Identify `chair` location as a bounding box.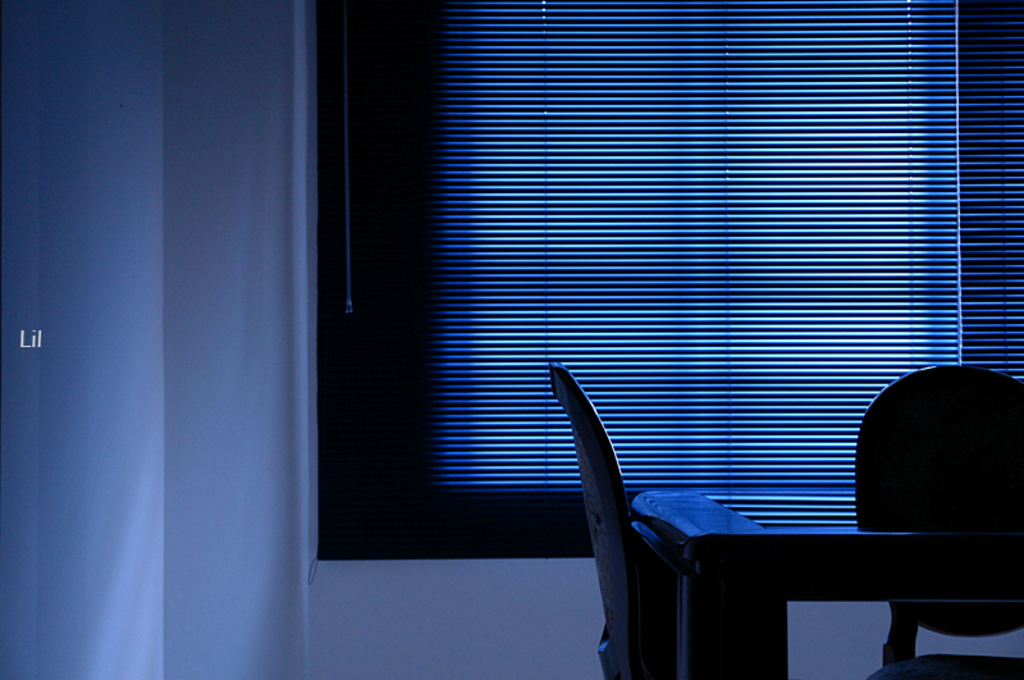
pyautogui.locateOnScreen(851, 364, 1023, 679).
